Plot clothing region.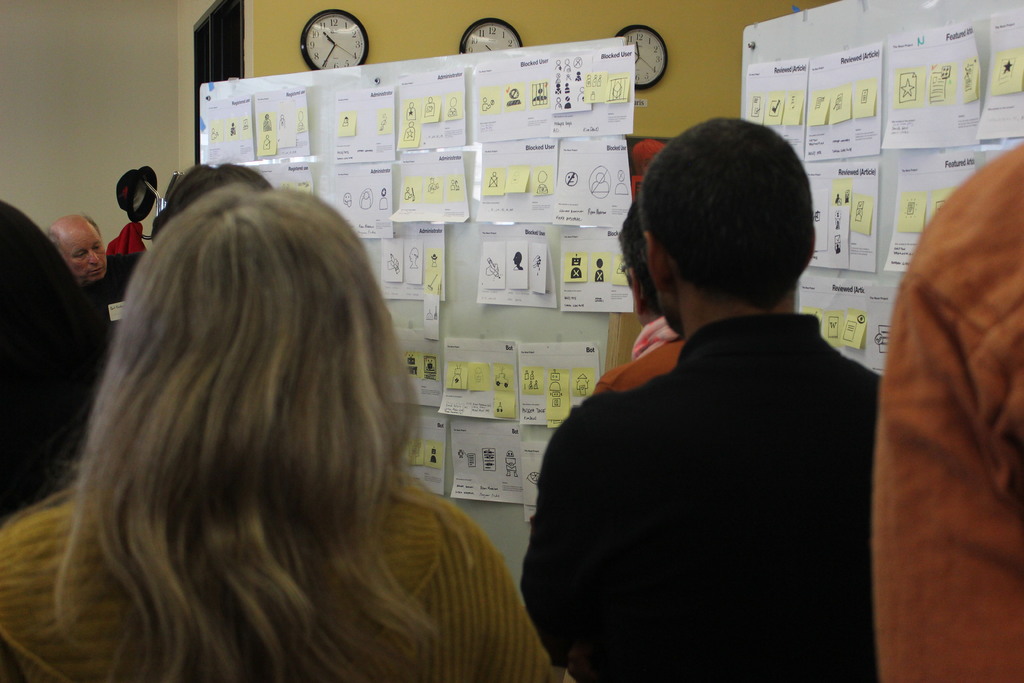
Plotted at (0,202,111,519).
